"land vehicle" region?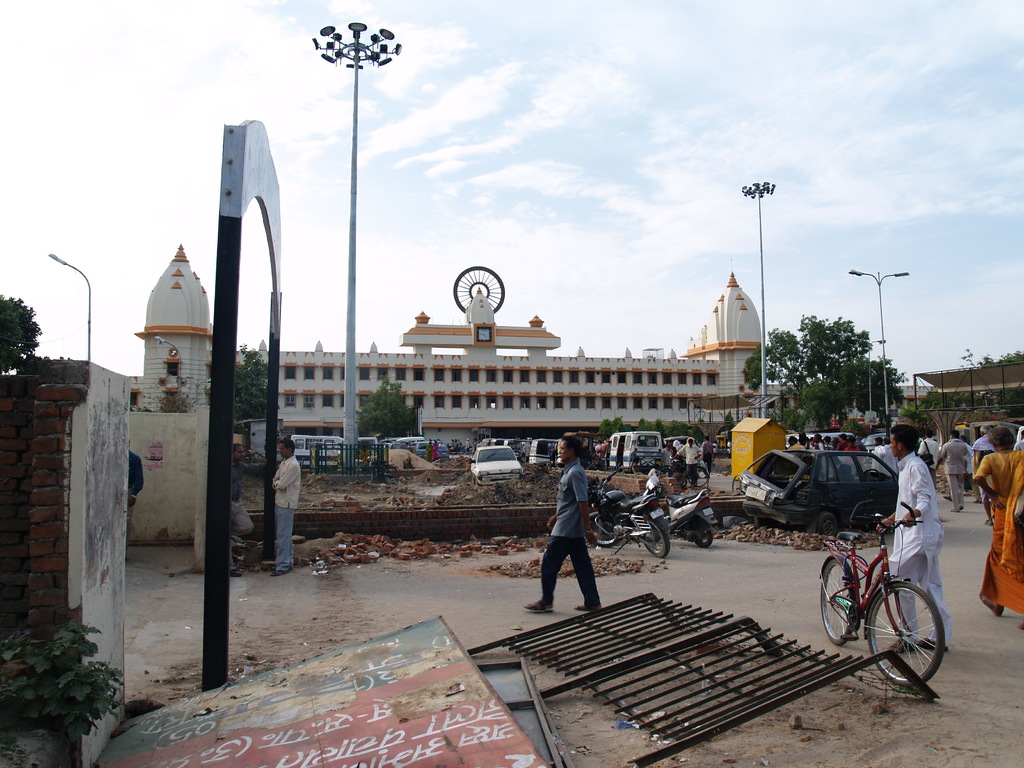
[949,417,1023,447]
